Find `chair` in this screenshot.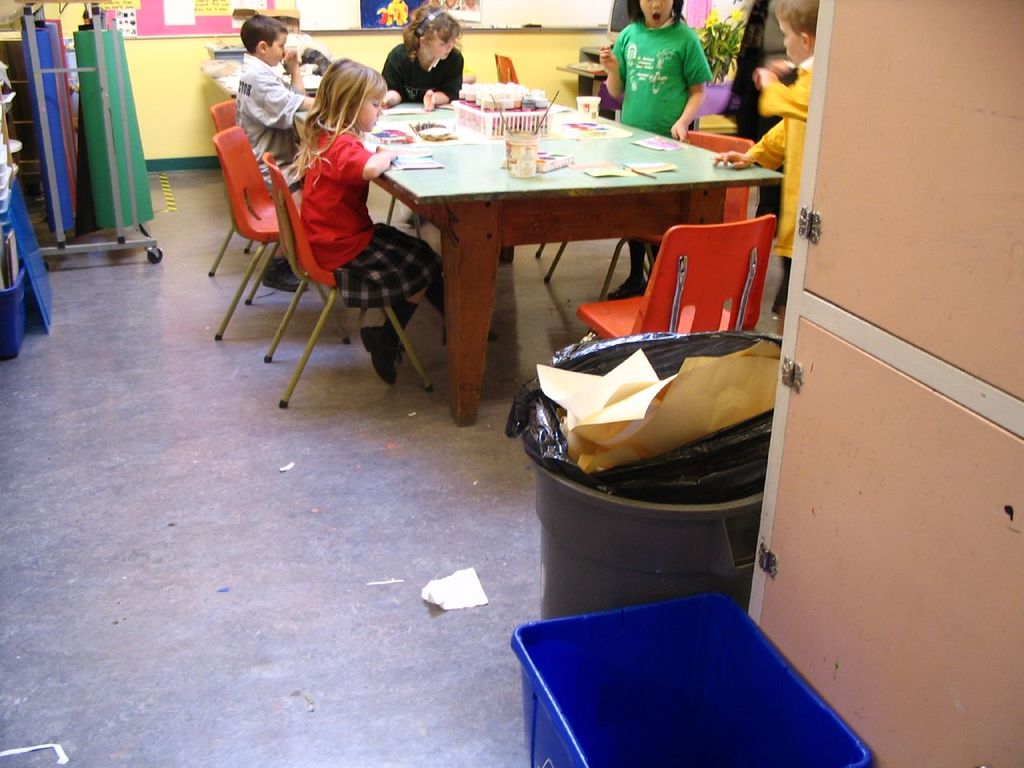
The bounding box for `chair` is 211,127,350,345.
